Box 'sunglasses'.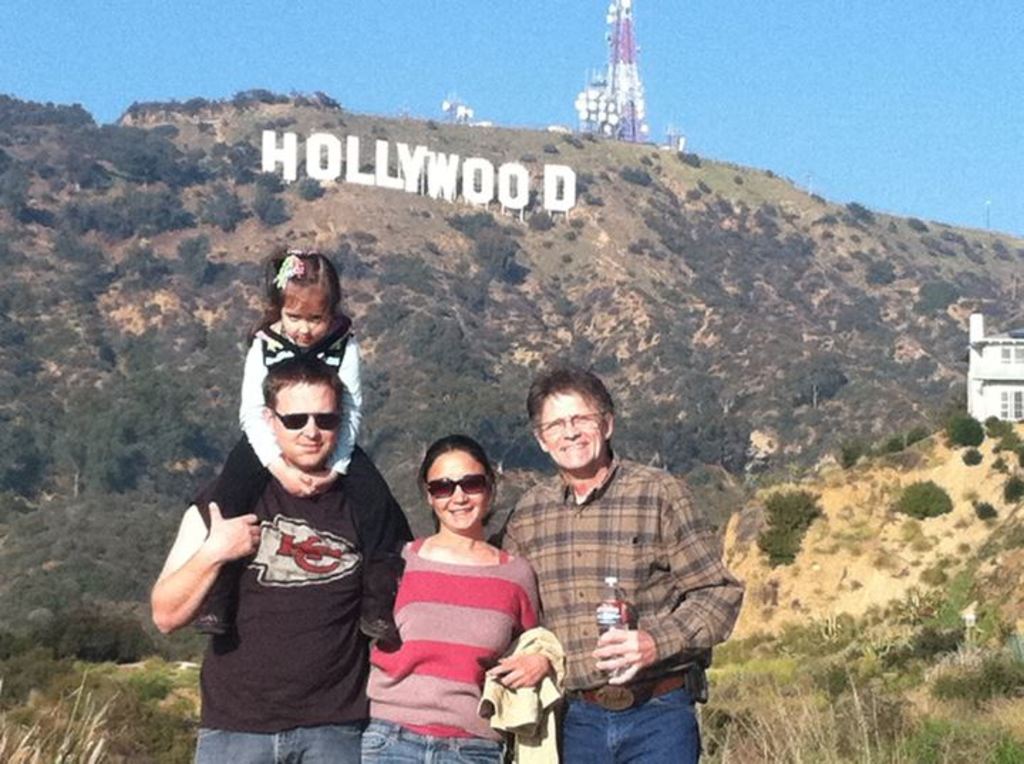
x1=422 y1=472 x2=489 y2=499.
